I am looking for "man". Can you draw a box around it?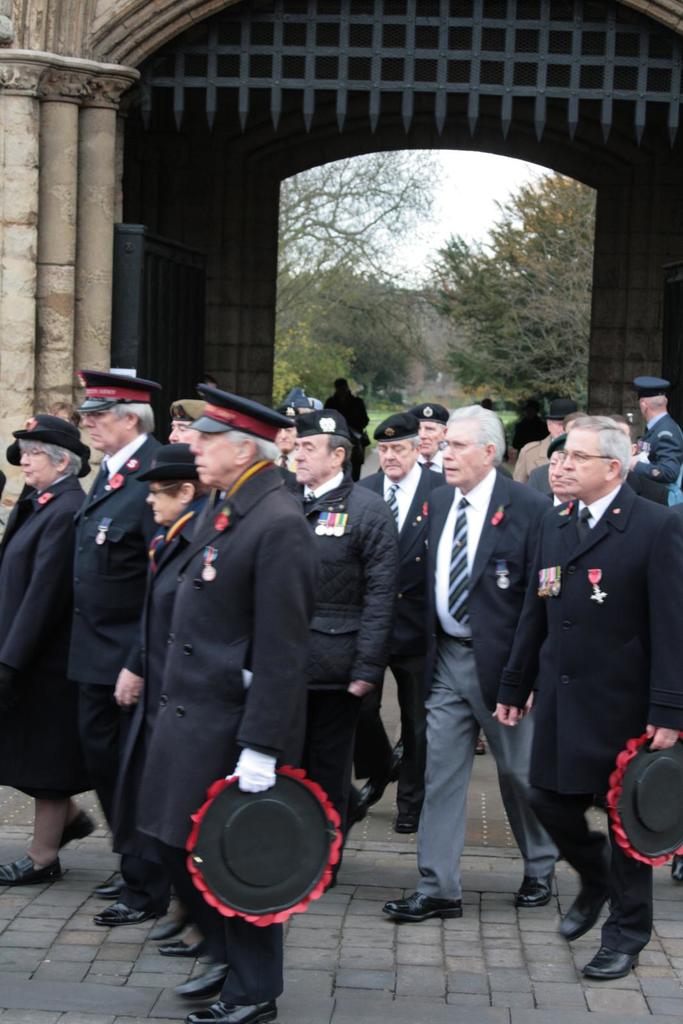
Sure, the bounding box is locate(626, 371, 680, 462).
